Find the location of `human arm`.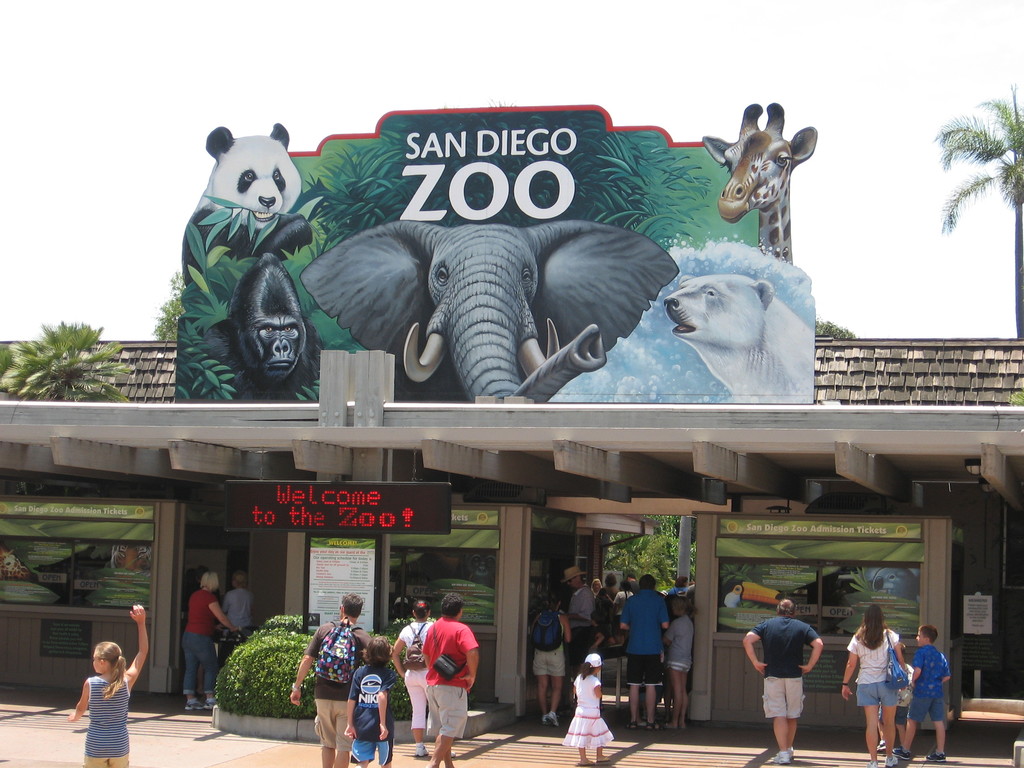
Location: detection(376, 668, 392, 740).
